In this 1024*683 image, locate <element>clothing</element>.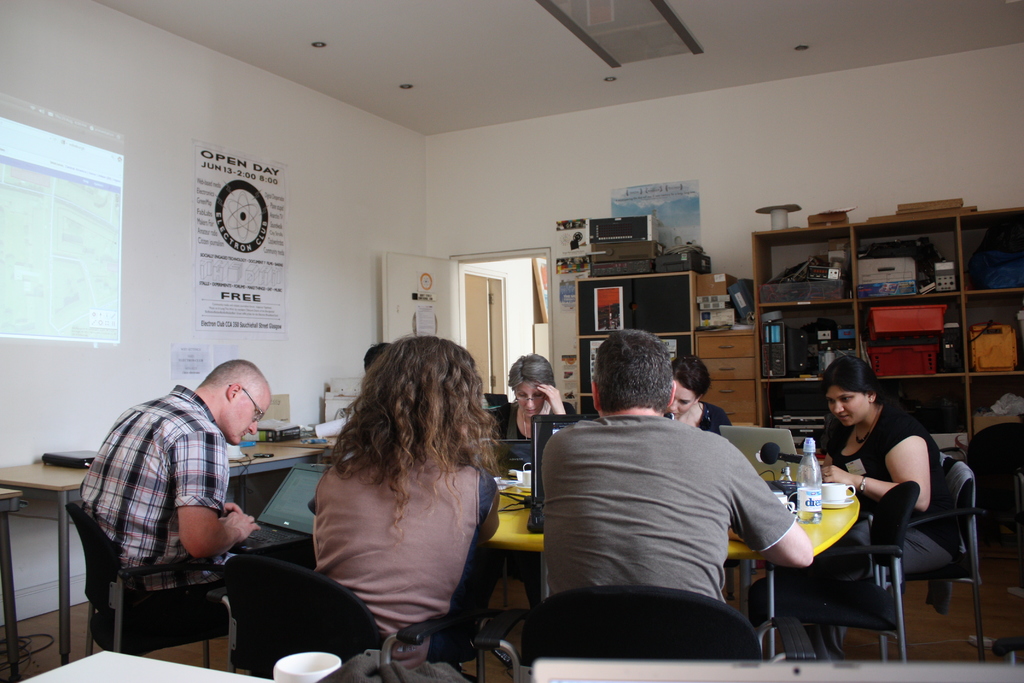
Bounding box: region(488, 409, 576, 439).
